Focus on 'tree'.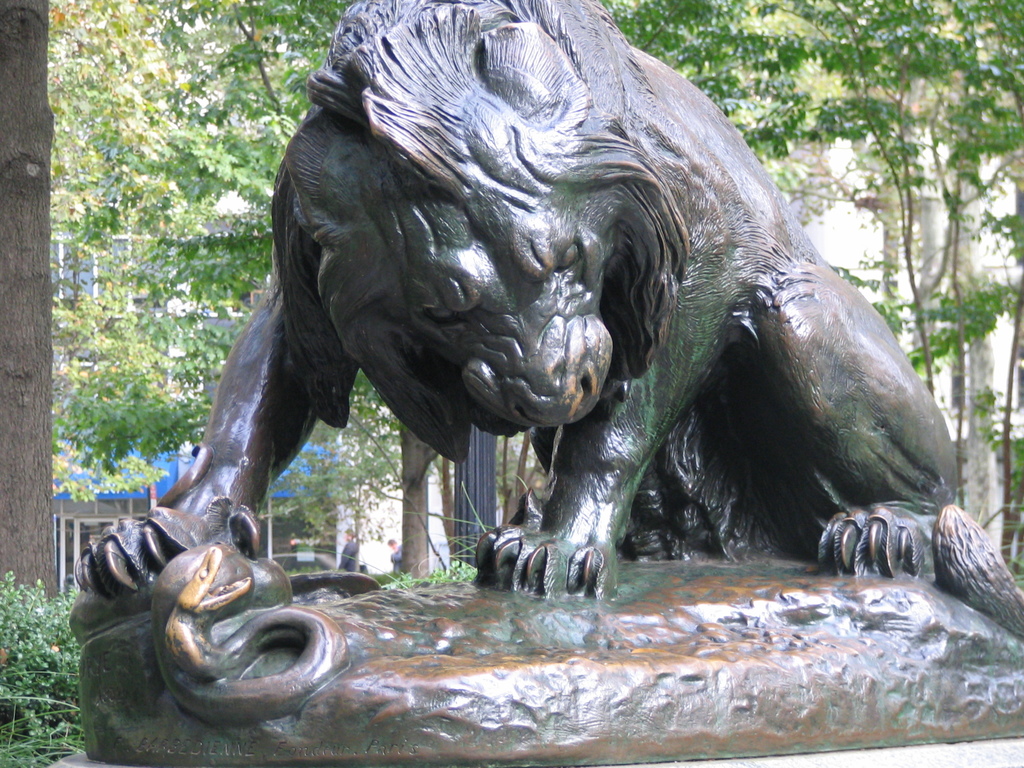
Focused at <box>927,0,1023,500</box>.
